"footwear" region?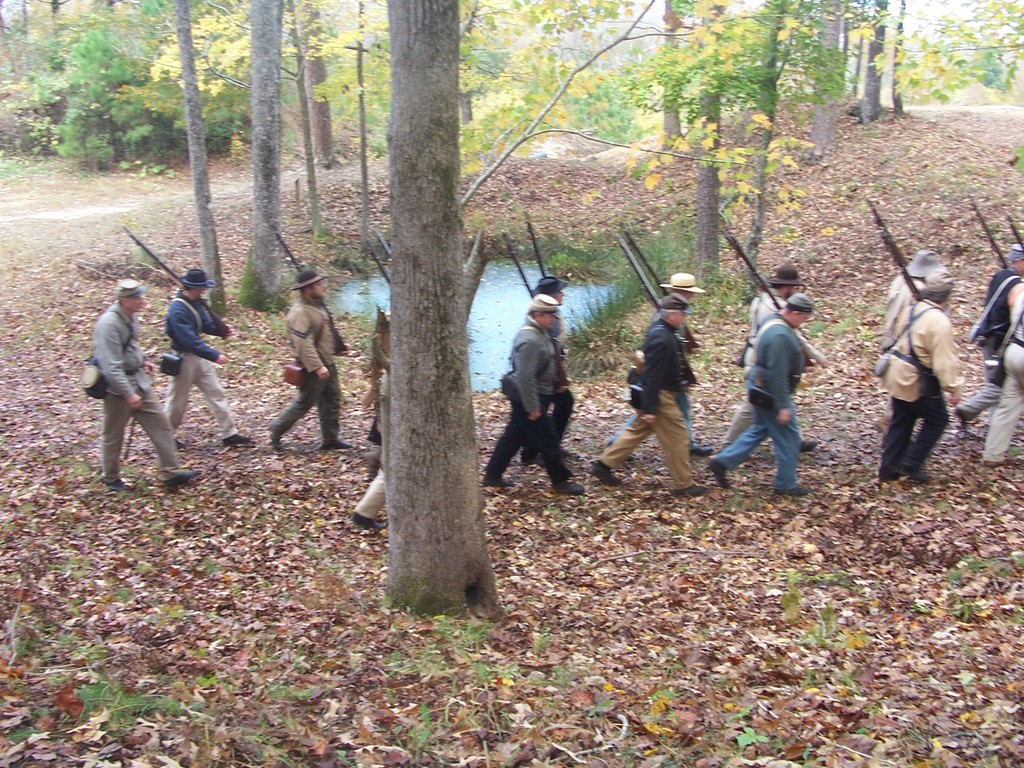
[692,444,713,458]
